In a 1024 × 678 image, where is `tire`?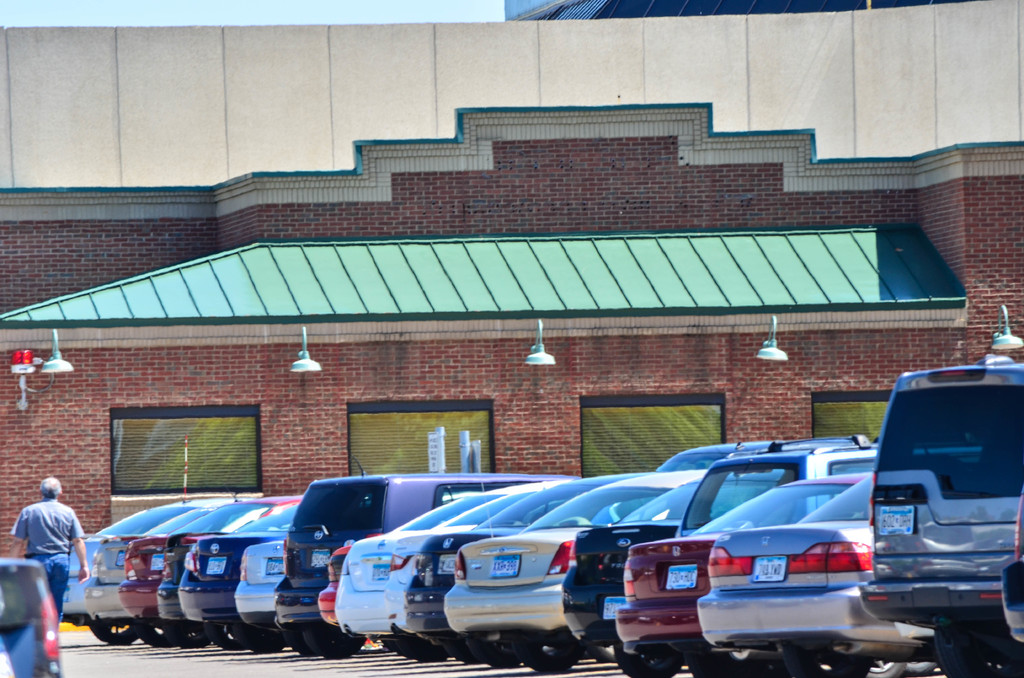
left=252, top=625, right=284, bottom=654.
